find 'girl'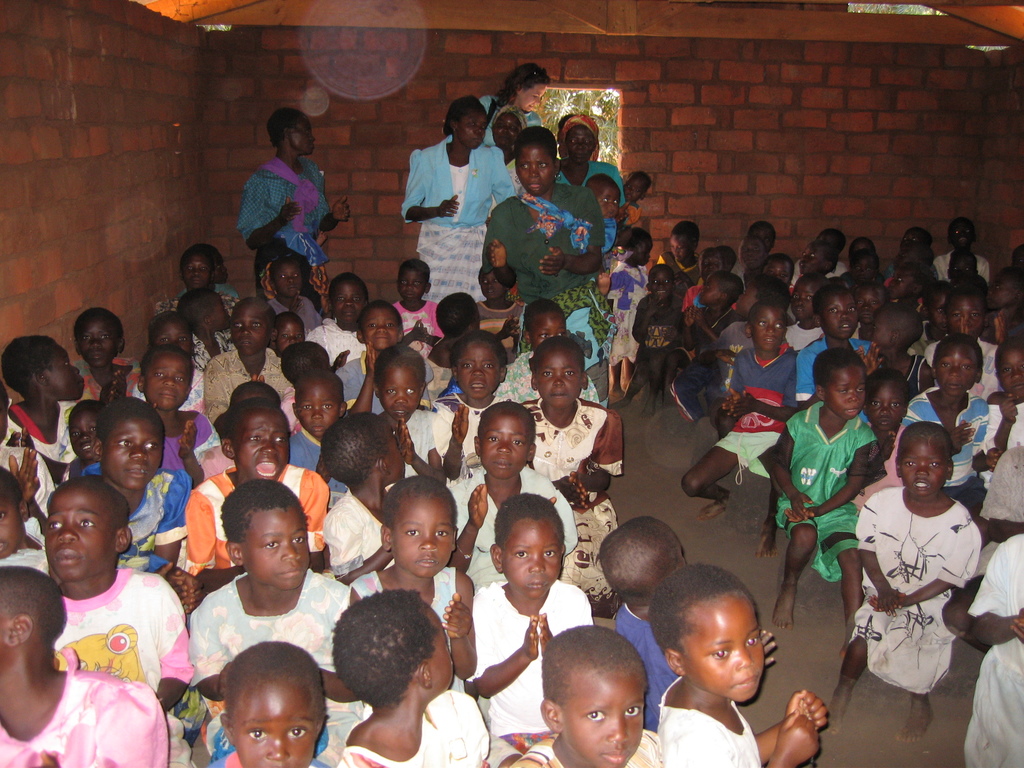
(429,334,512,483)
